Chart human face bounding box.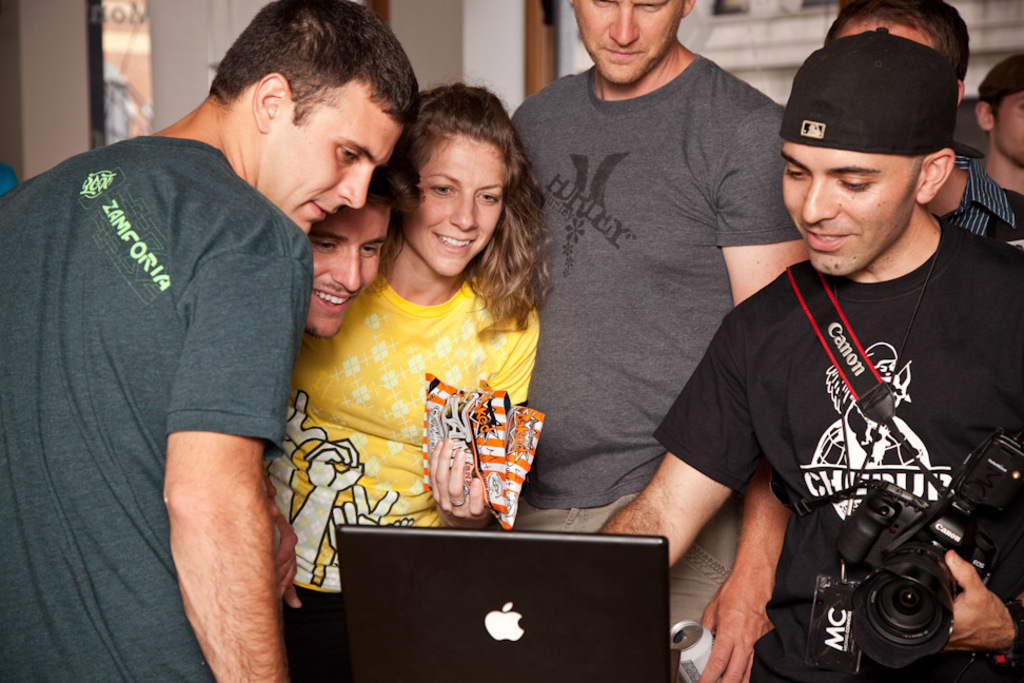
Charted: select_region(998, 91, 1022, 160).
